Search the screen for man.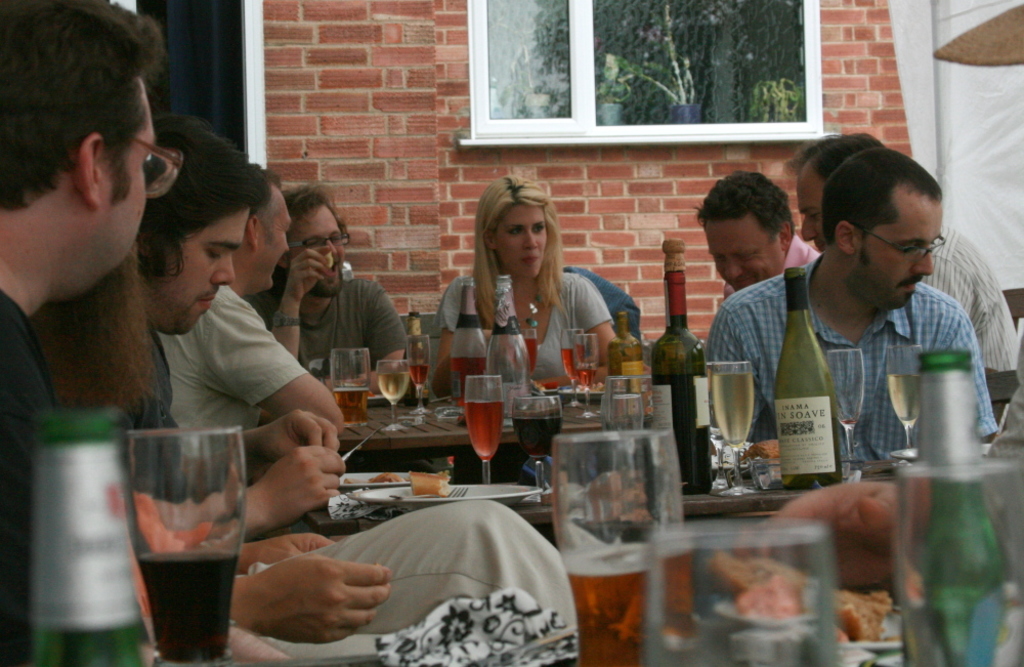
Found at (168, 157, 364, 488).
